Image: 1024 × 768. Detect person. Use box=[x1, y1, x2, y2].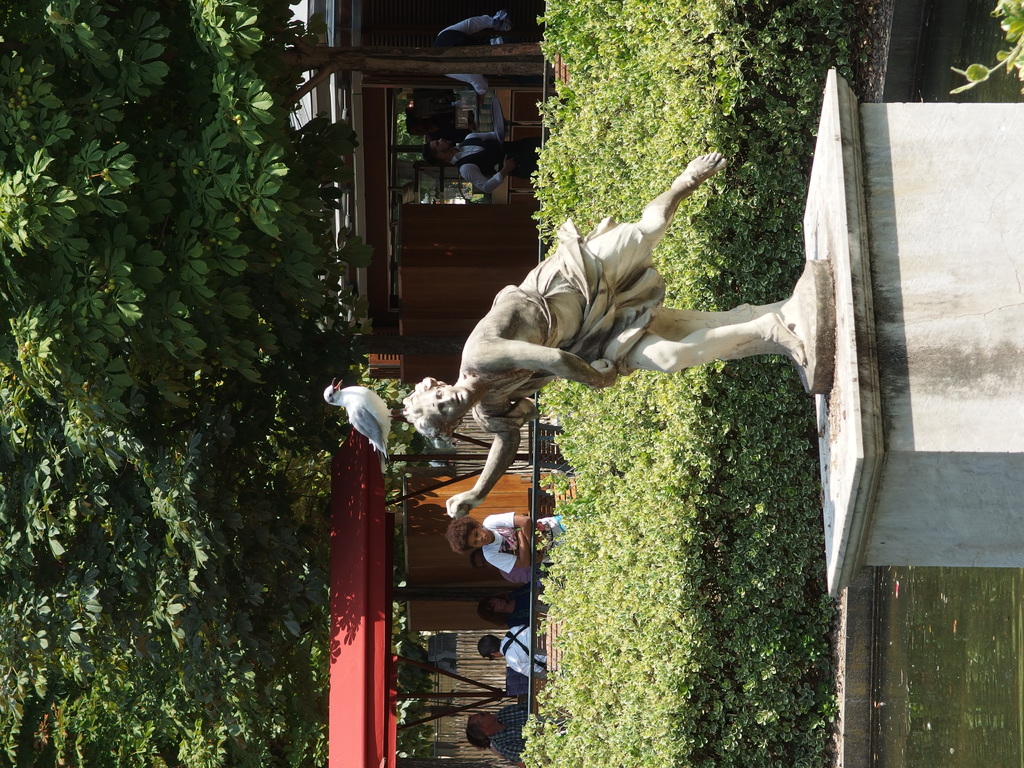
box=[439, 15, 535, 97].
